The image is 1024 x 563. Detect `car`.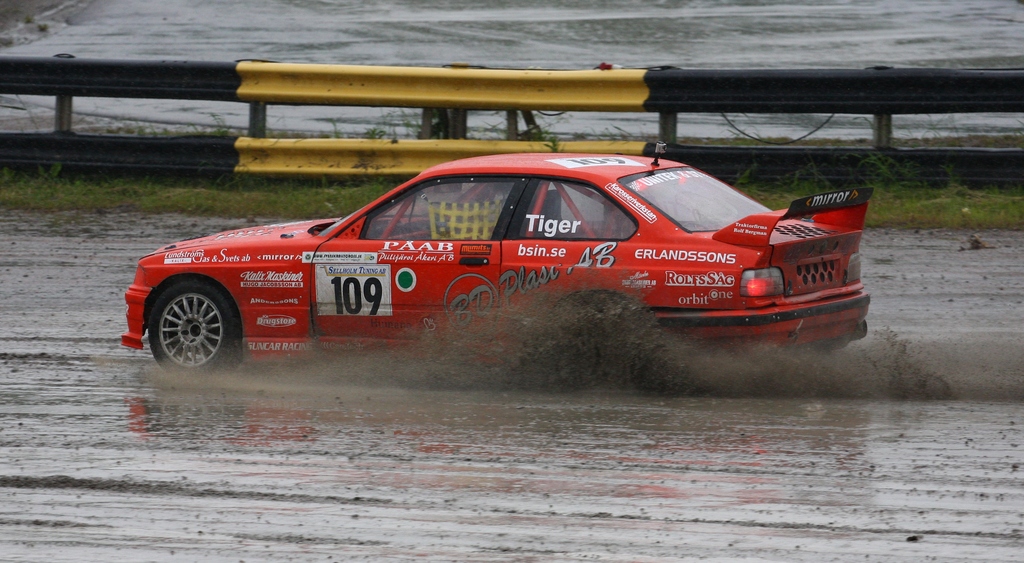
Detection: <region>115, 136, 875, 375</region>.
